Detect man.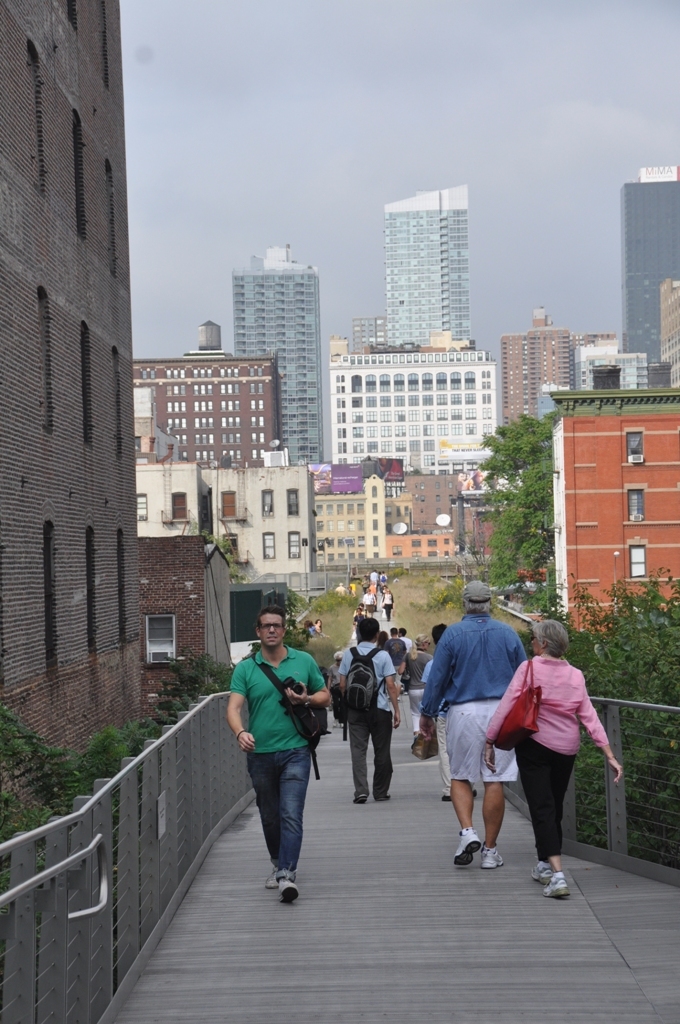
Detected at bbox(229, 607, 332, 905).
